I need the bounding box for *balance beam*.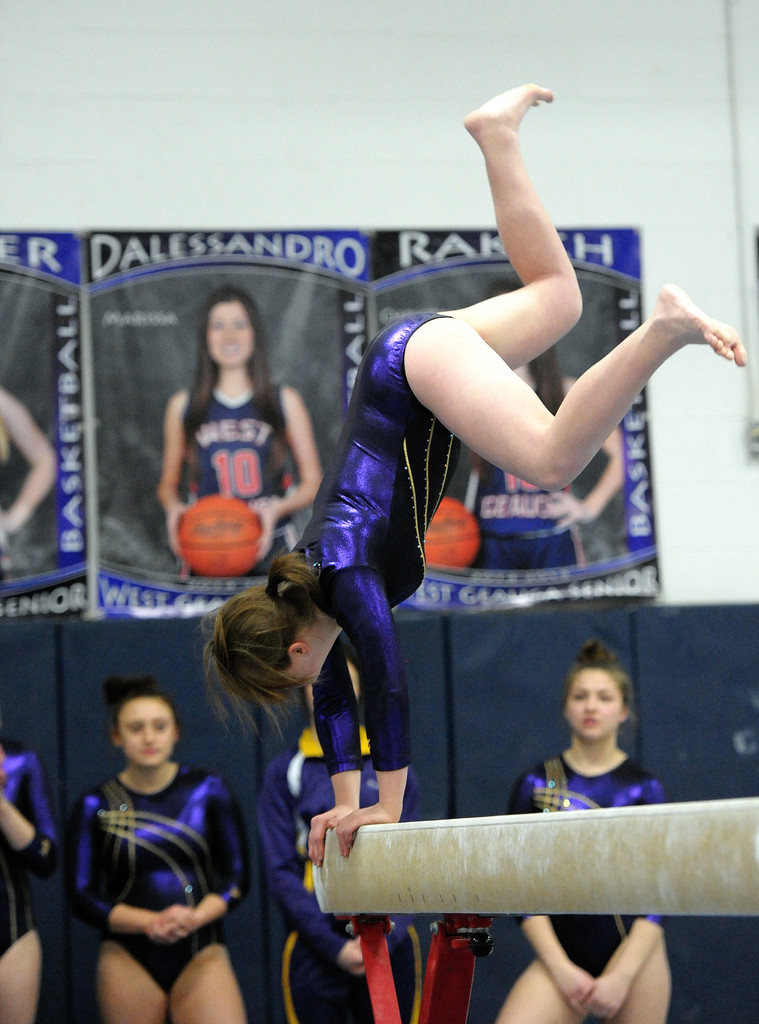
Here it is: BBox(309, 794, 758, 923).
